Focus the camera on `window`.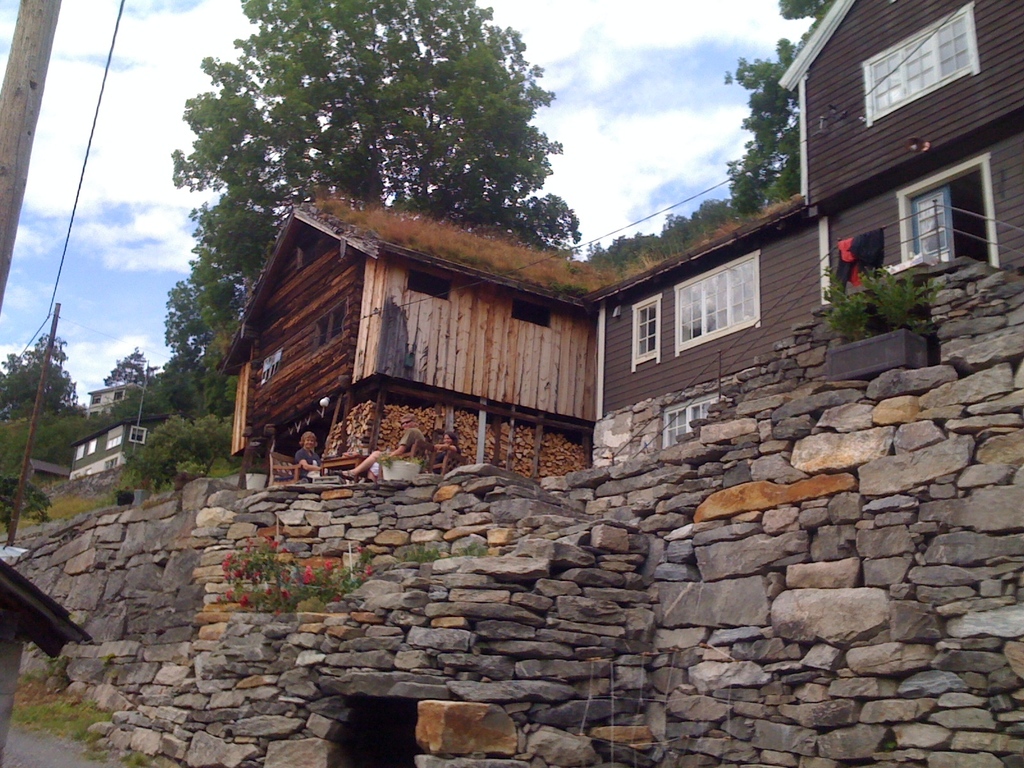
Focus region: [406, 271, 449, 303].
